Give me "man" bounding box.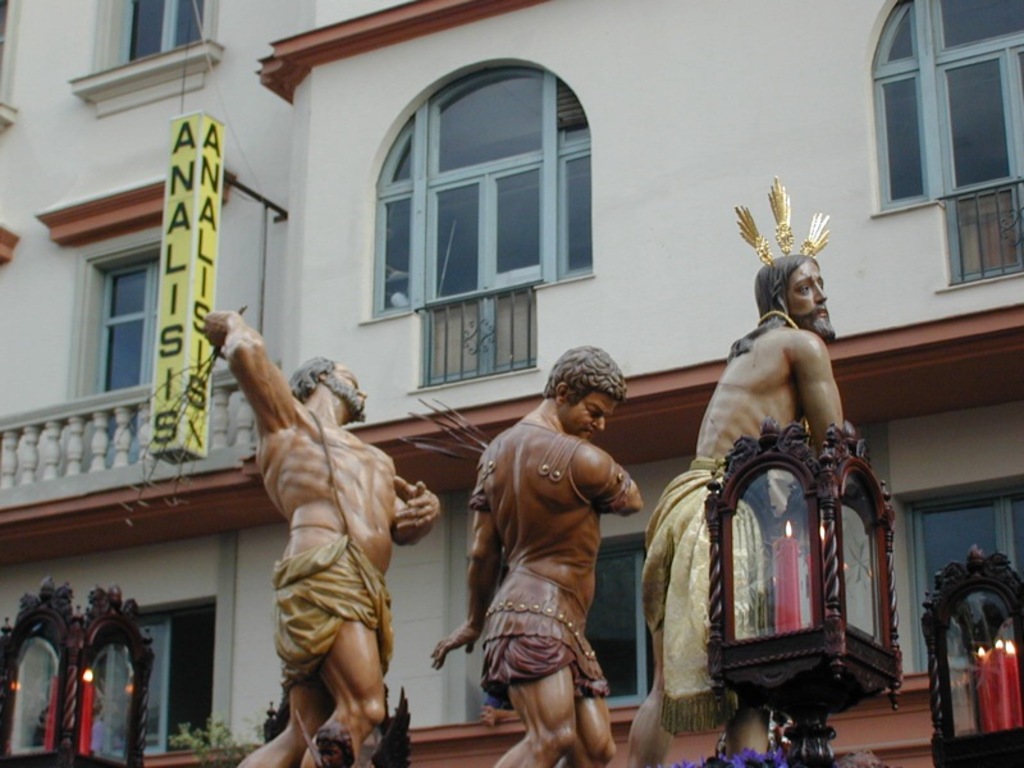
<bbox>444, 328, 645, 767</bbox>.
